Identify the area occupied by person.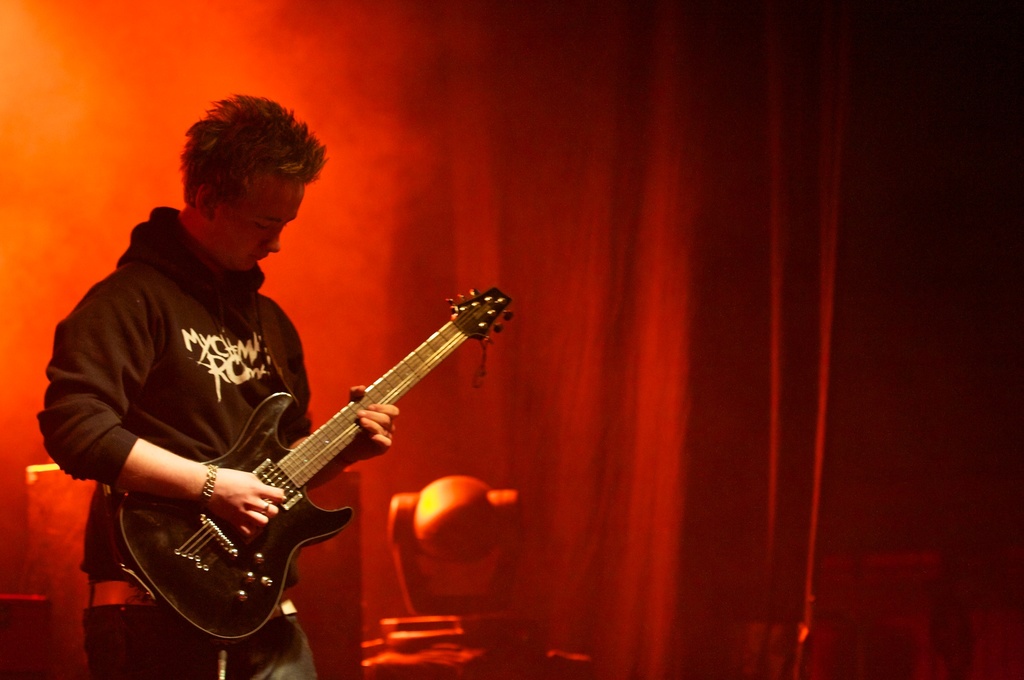
Area: (61,88,349,679).
